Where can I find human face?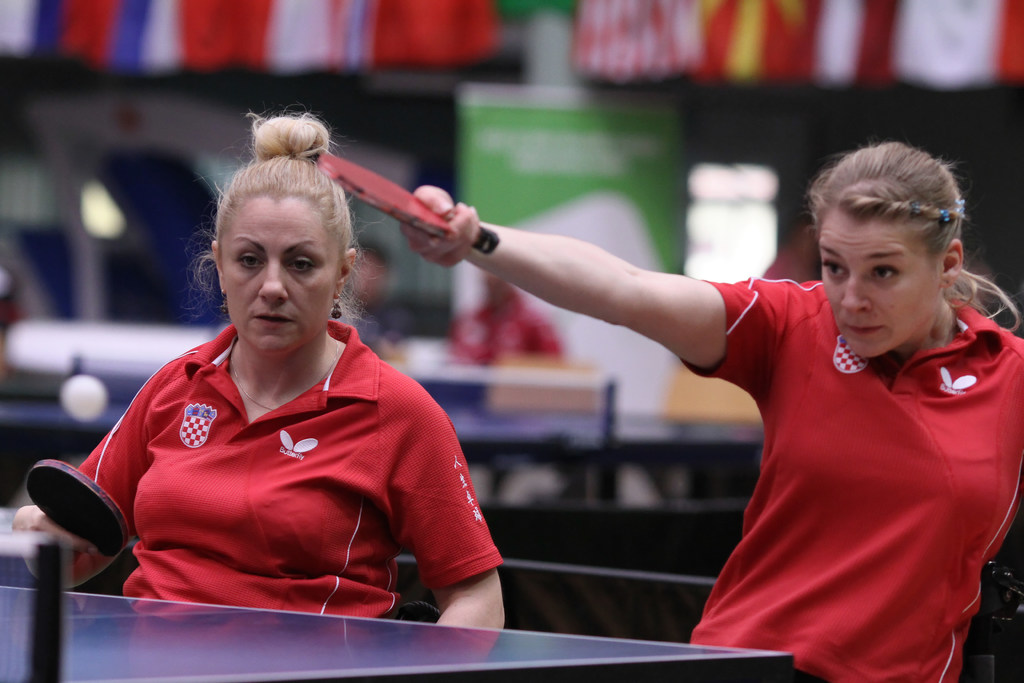
You can find it at (225,194,337,352).
